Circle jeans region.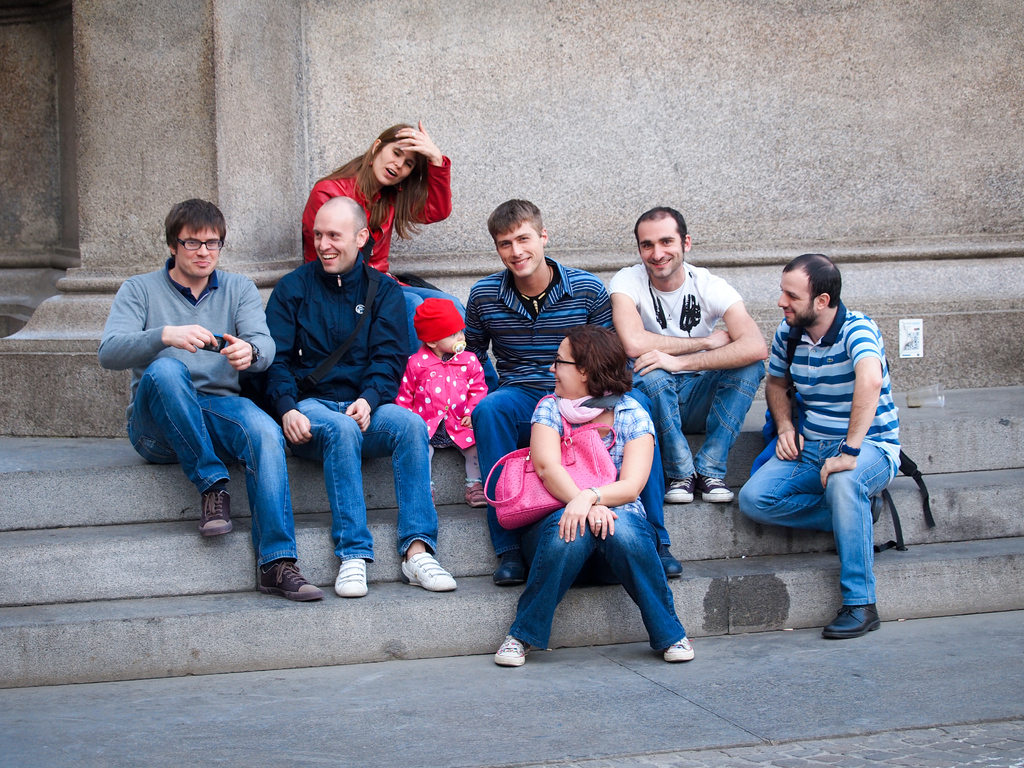
Region: left=658, top=365, right=758, bottom=476.
